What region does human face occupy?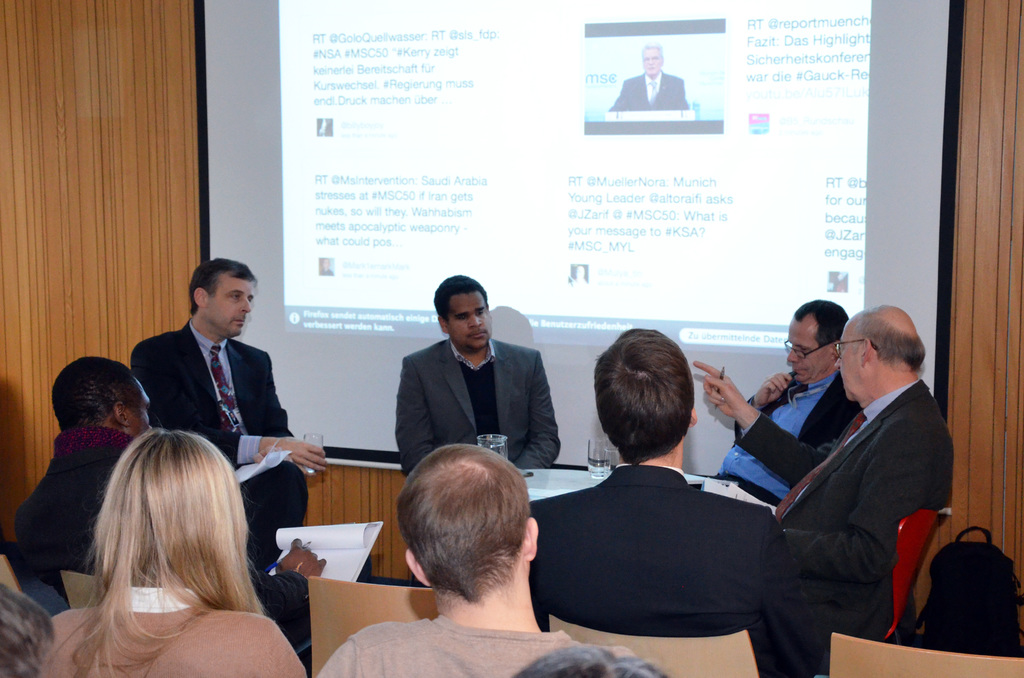
x1=829, y1=335, x2=860, y2=401.
